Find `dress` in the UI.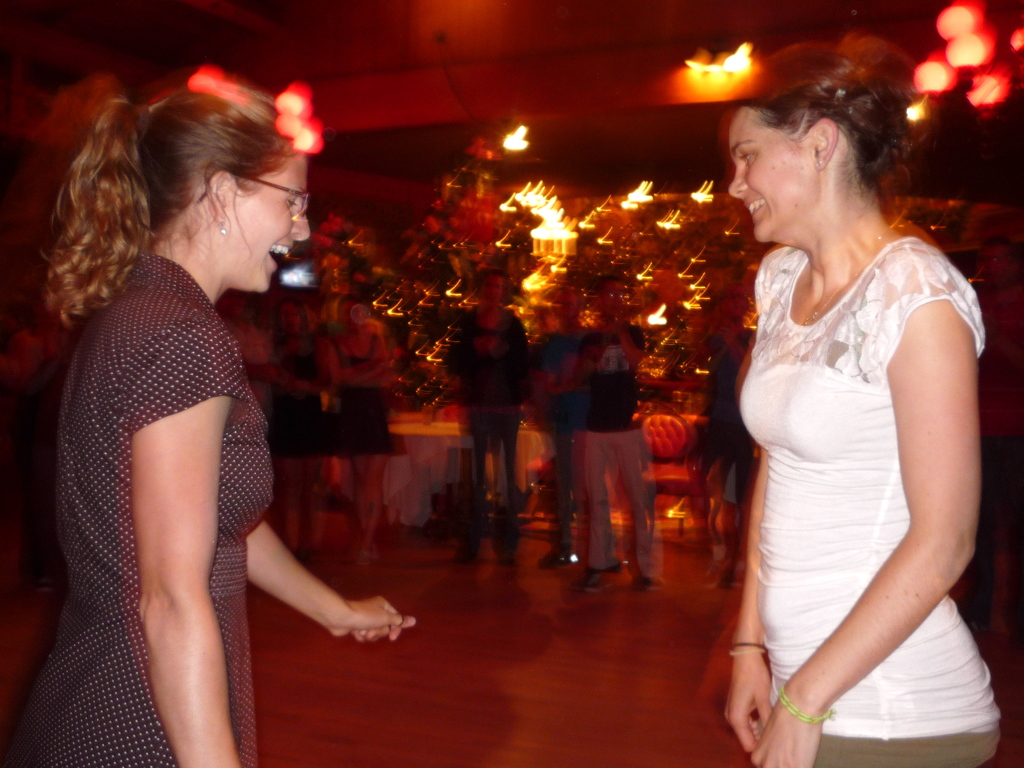
UI element at BBox(321, 335, 401, 456).
